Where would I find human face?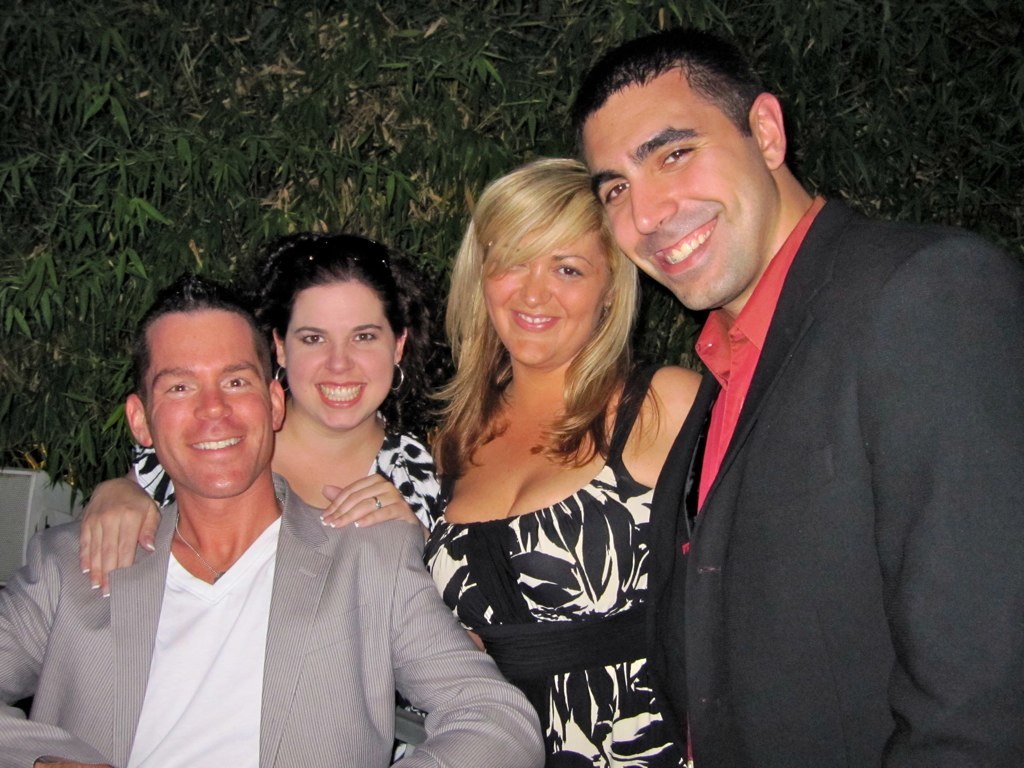
At (579, 67, 770, 311).
